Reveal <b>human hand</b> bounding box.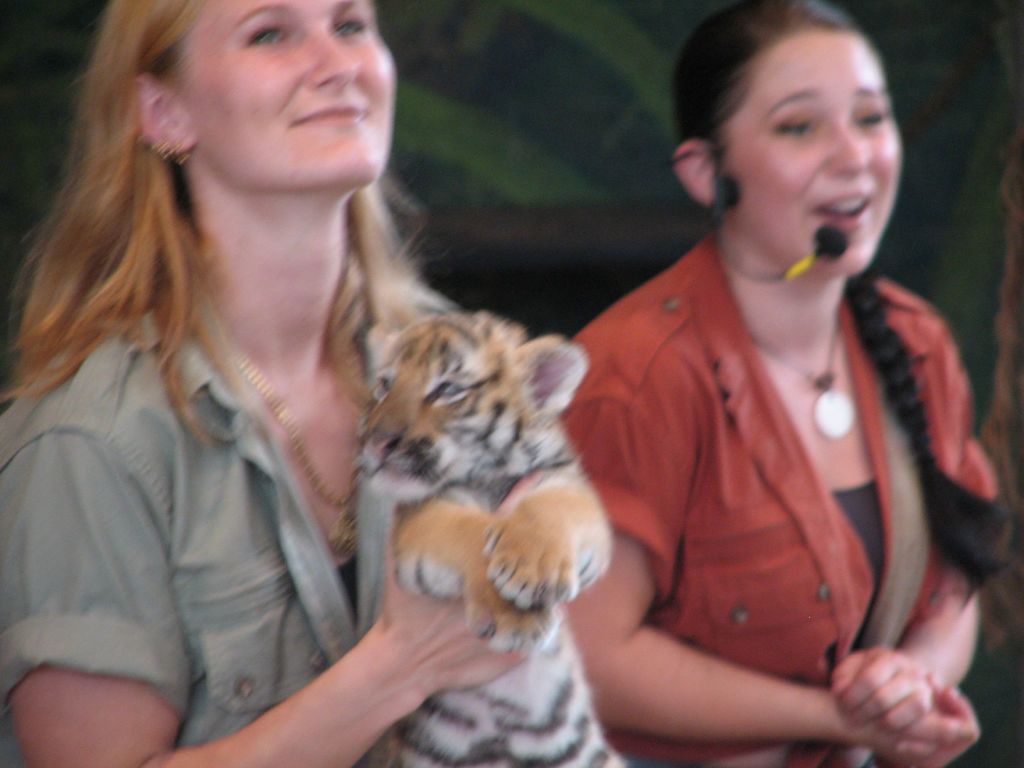
Revealed: {"left": 375, "top": 468, "right": 554, "bottom": 696}.
